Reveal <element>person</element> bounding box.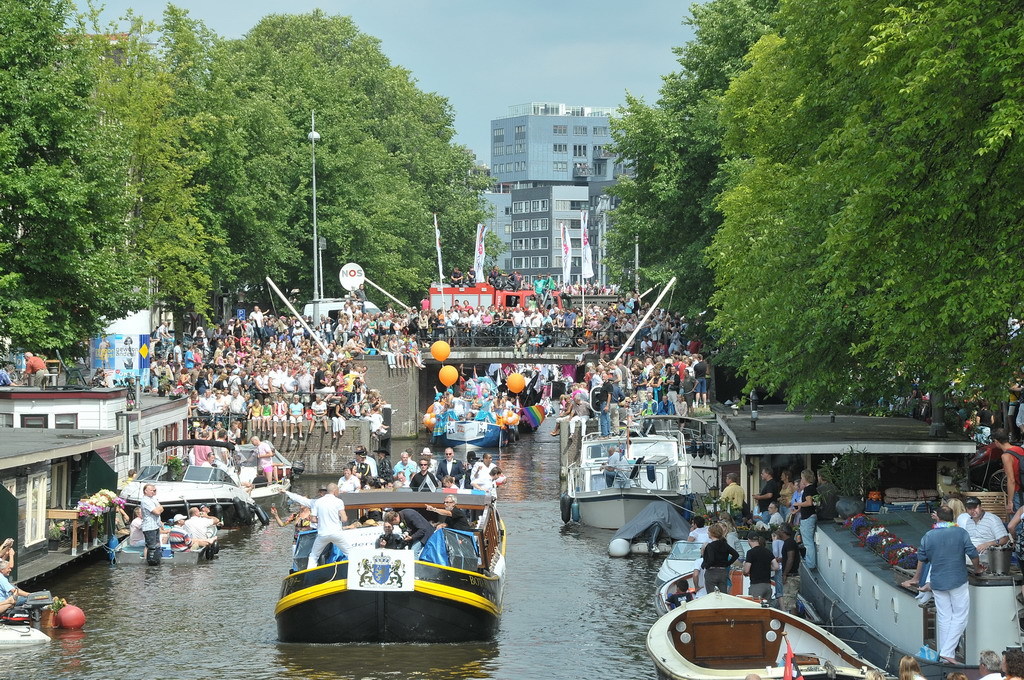
Revealed: bbox(991, 429, 1023, 513).
